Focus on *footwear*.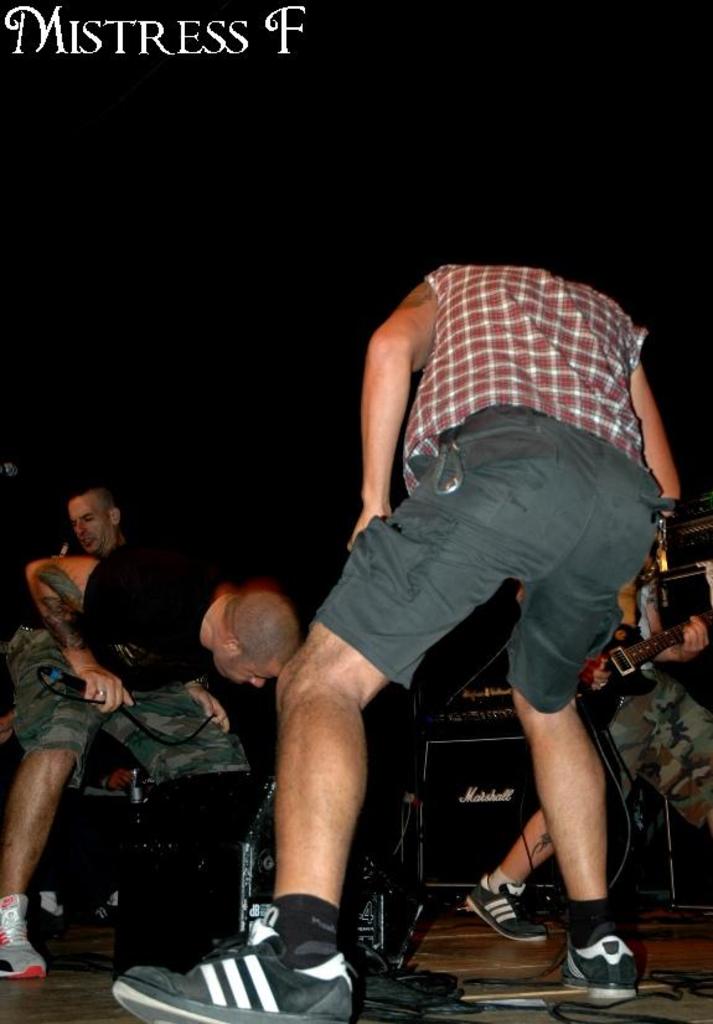
Focused at Rect(466, 873, 546, 945).
